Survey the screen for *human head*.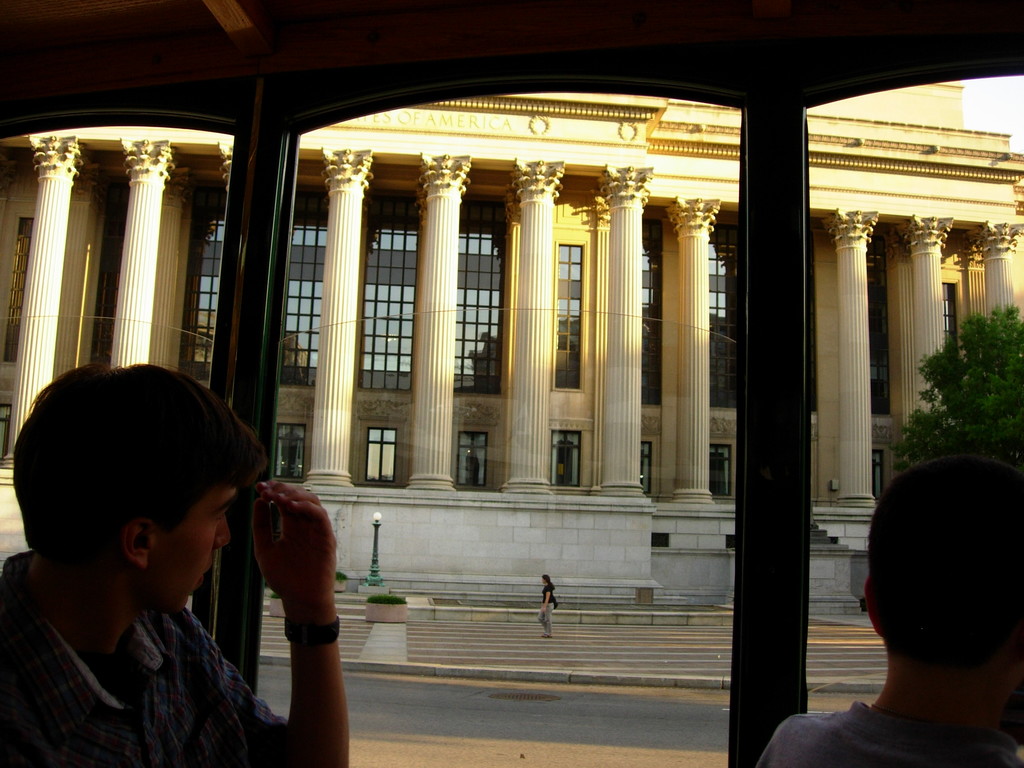
Survey found: {"left": 11, "top": 349, "right": 276, "bottom": 624}.
